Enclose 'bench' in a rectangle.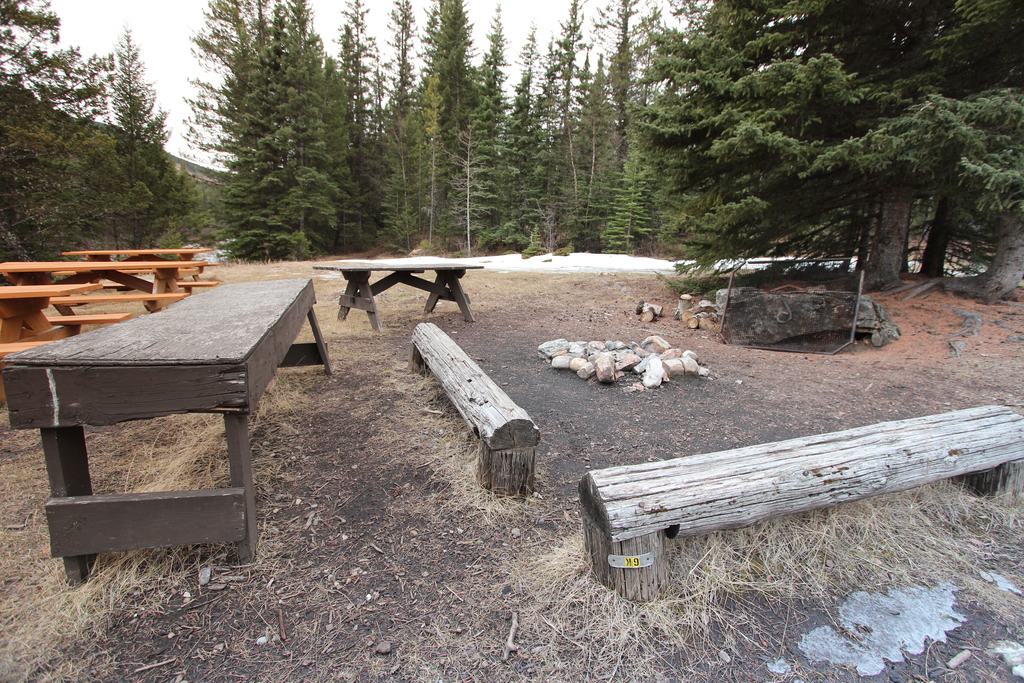
bbox=[45, 267, 205, 279].
